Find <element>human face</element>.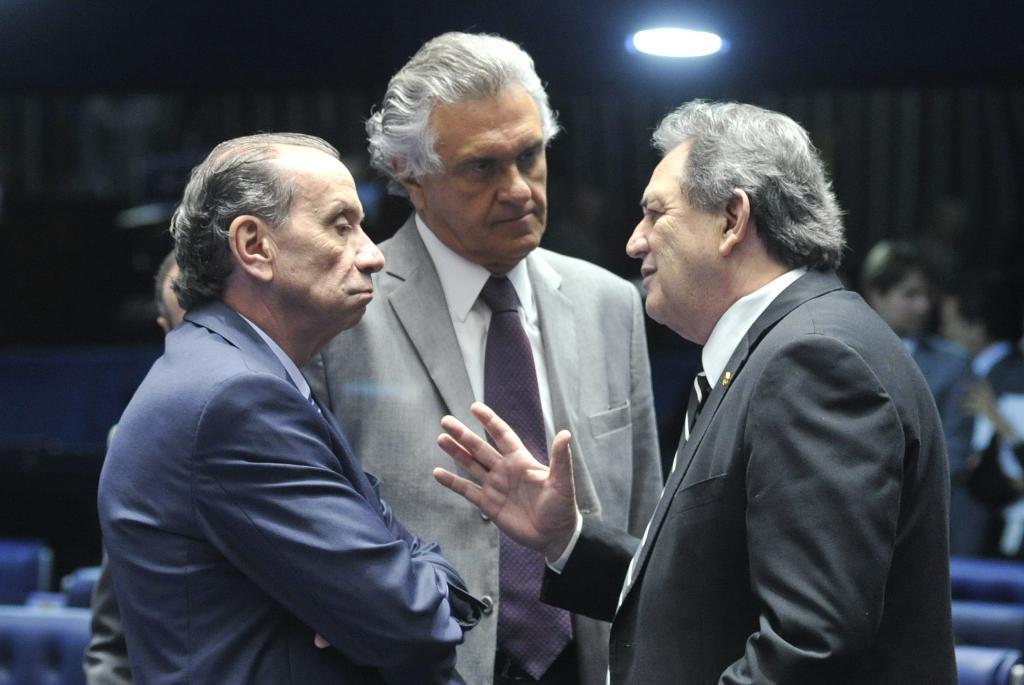
(274,161,388,330).
